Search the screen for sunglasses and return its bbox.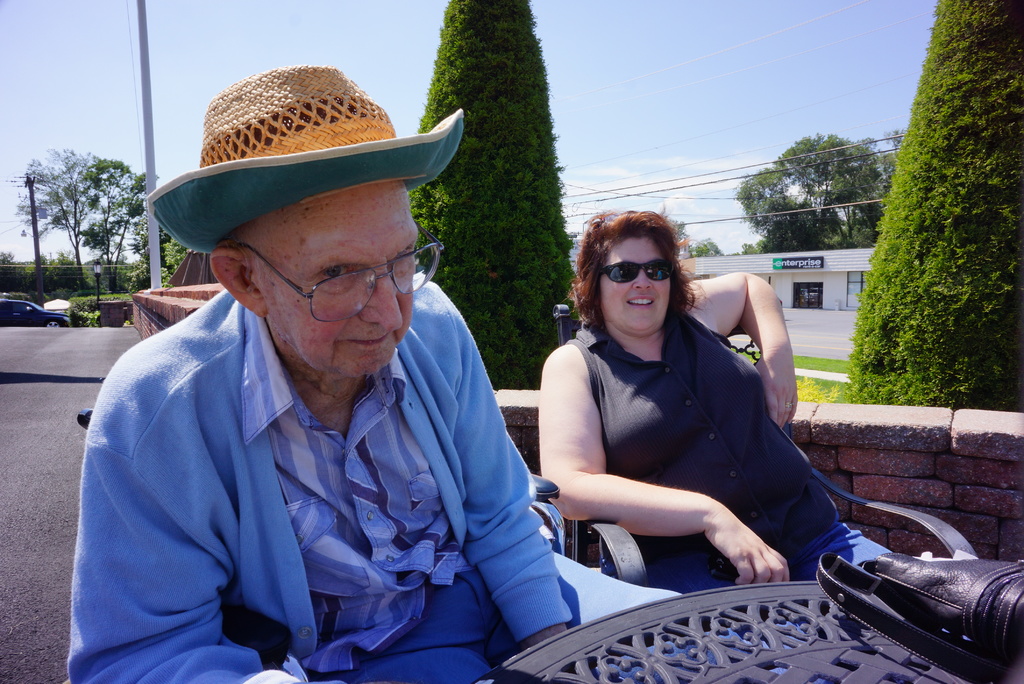
Found: (600,263,679,289).
